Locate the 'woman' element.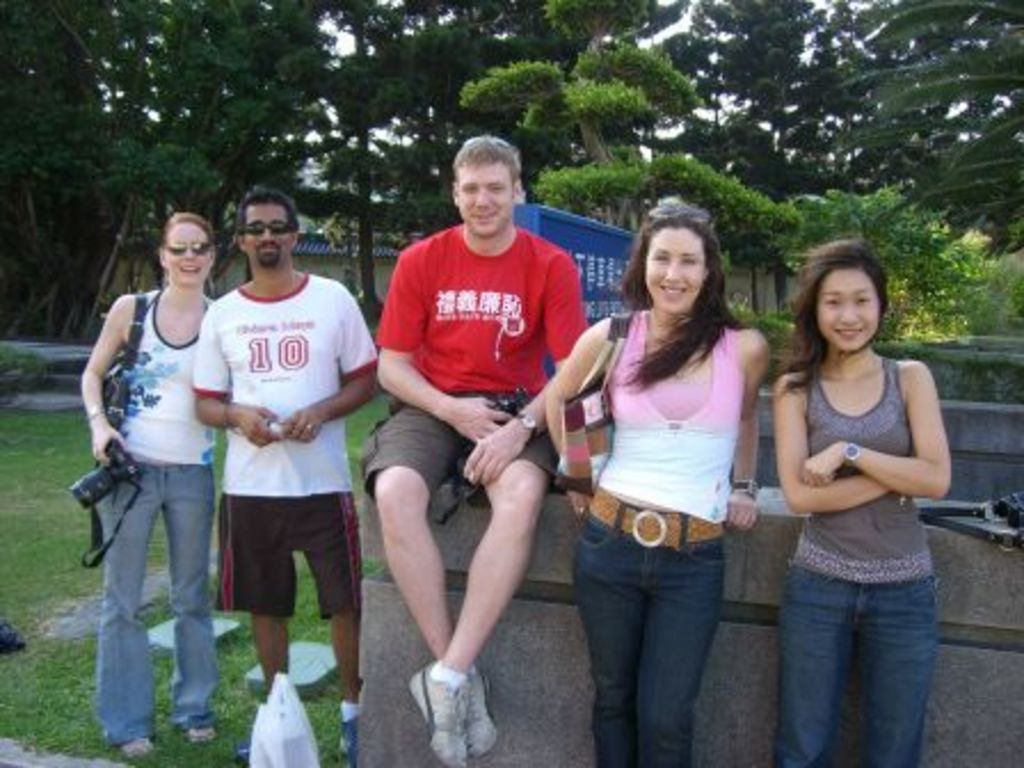
Element bbox: (x1=555, y1=199, x2=779, y2=752).
